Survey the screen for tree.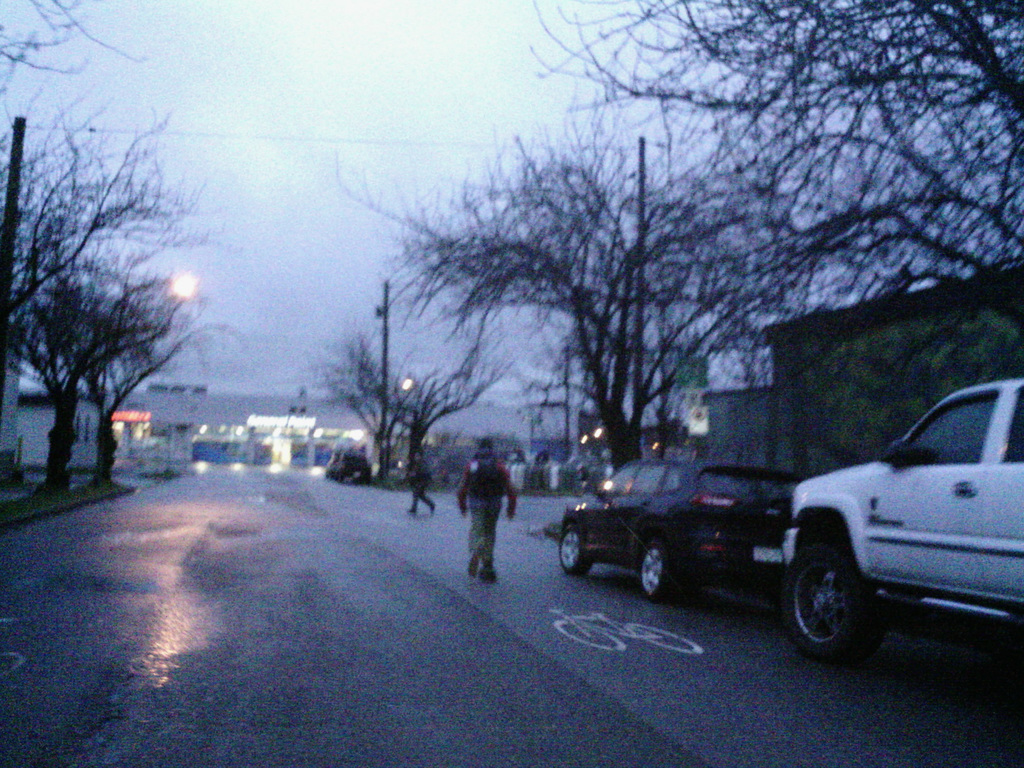
Survey found: x1=12 y1=124 x2=230 y2=506.
